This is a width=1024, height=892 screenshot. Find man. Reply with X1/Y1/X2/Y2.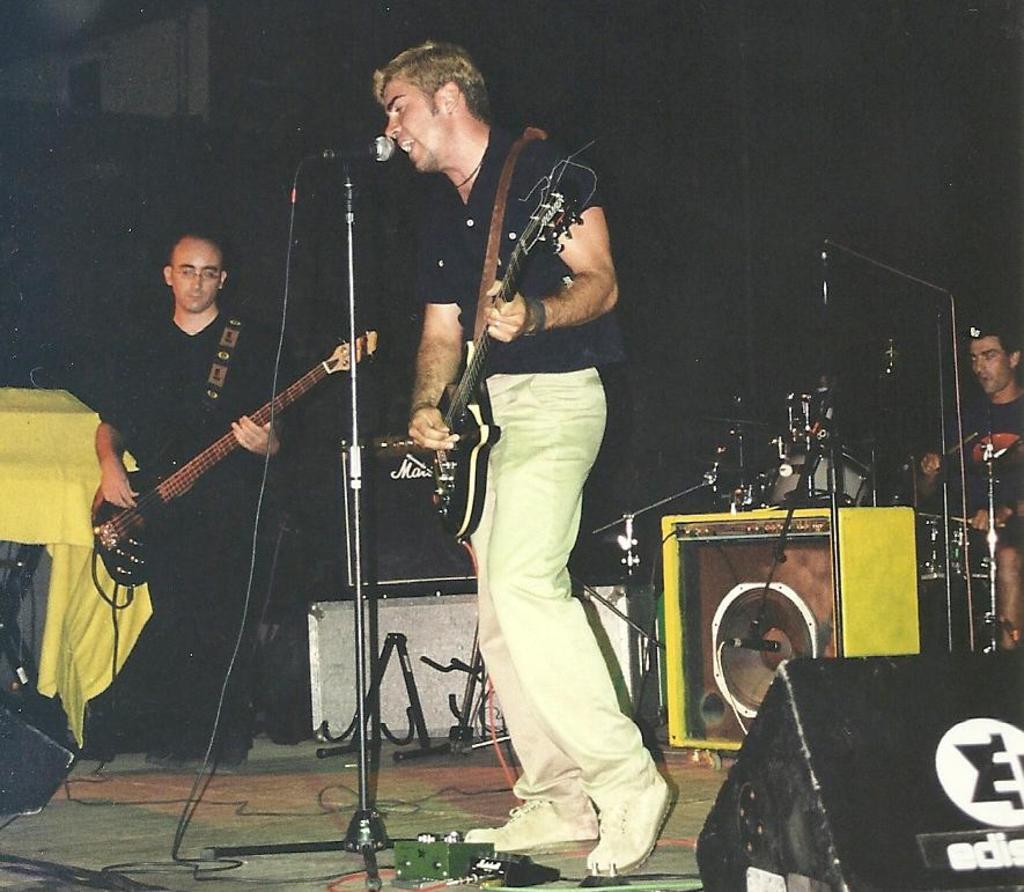
79/222/290/752.
